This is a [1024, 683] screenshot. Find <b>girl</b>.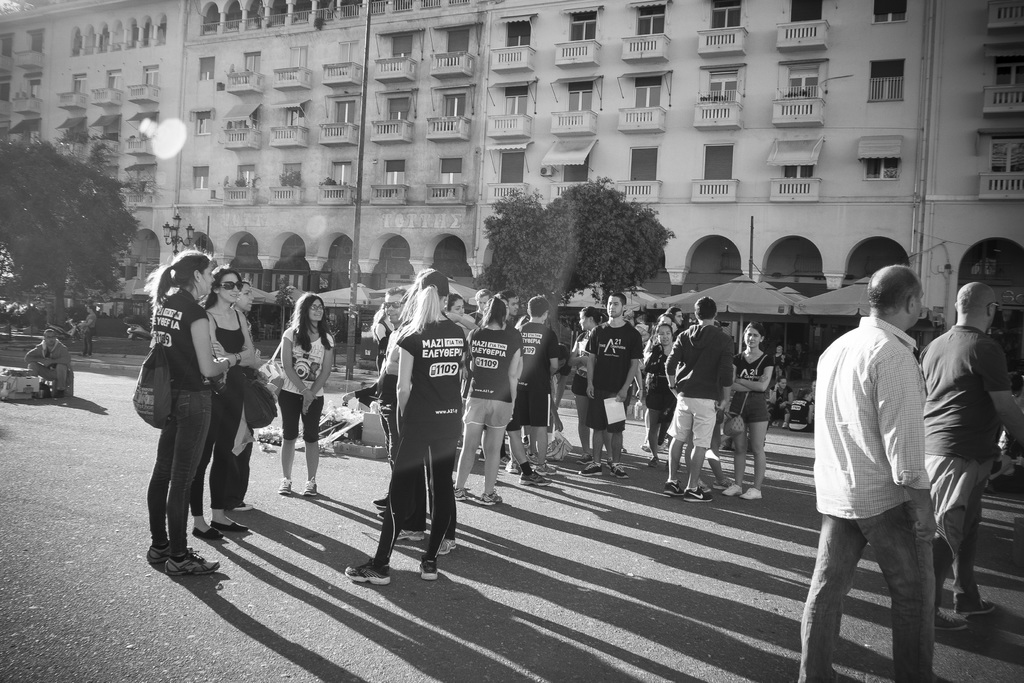
Bounding box: box=[464, 295, 519, 502].
